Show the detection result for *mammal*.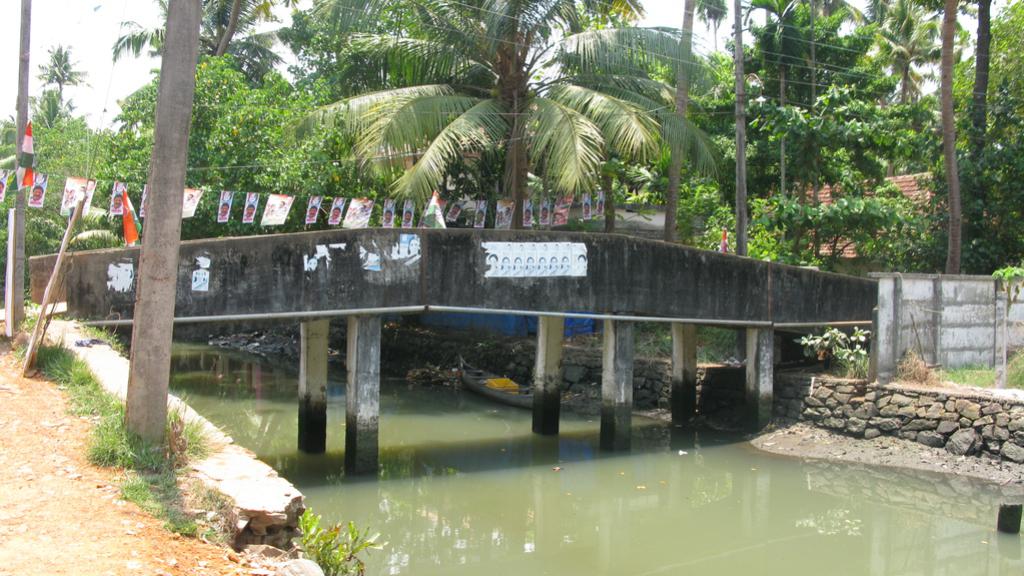
<region>264, 211, 268, 219</region>.
